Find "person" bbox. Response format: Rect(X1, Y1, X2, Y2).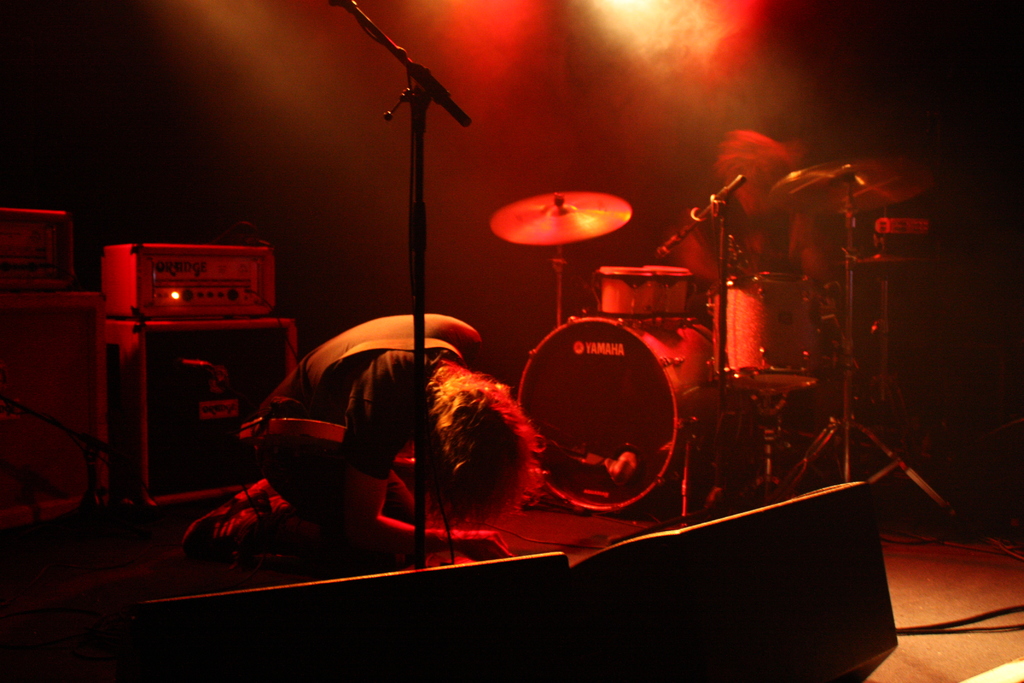
Rect(671, 126, 851, 329).
